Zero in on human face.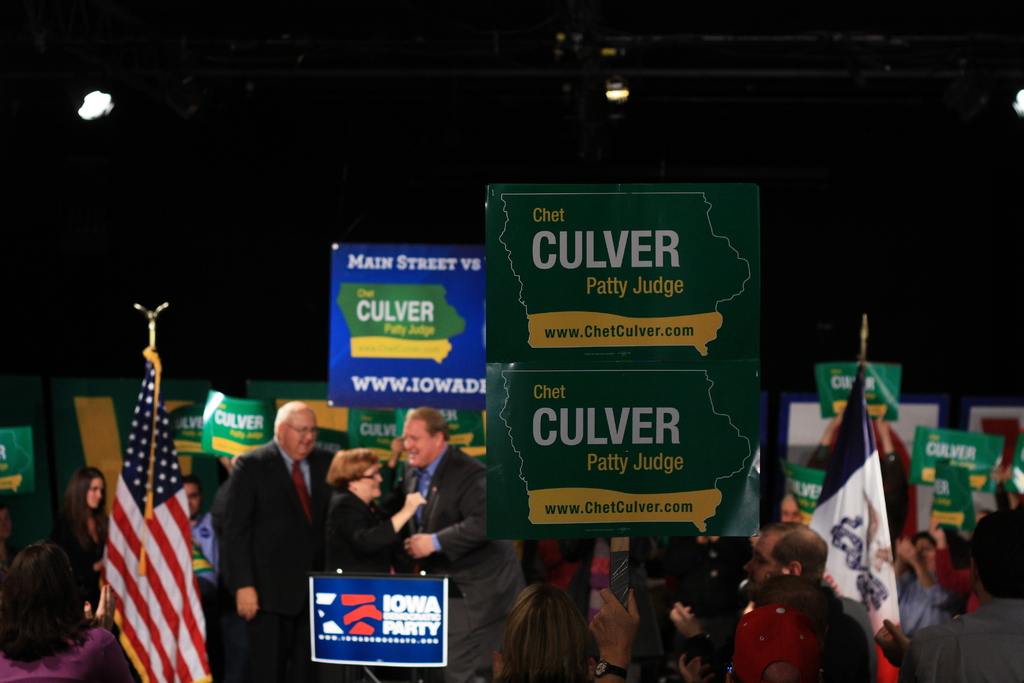
Zeroed in: box=[88, 474, 103, 511].
